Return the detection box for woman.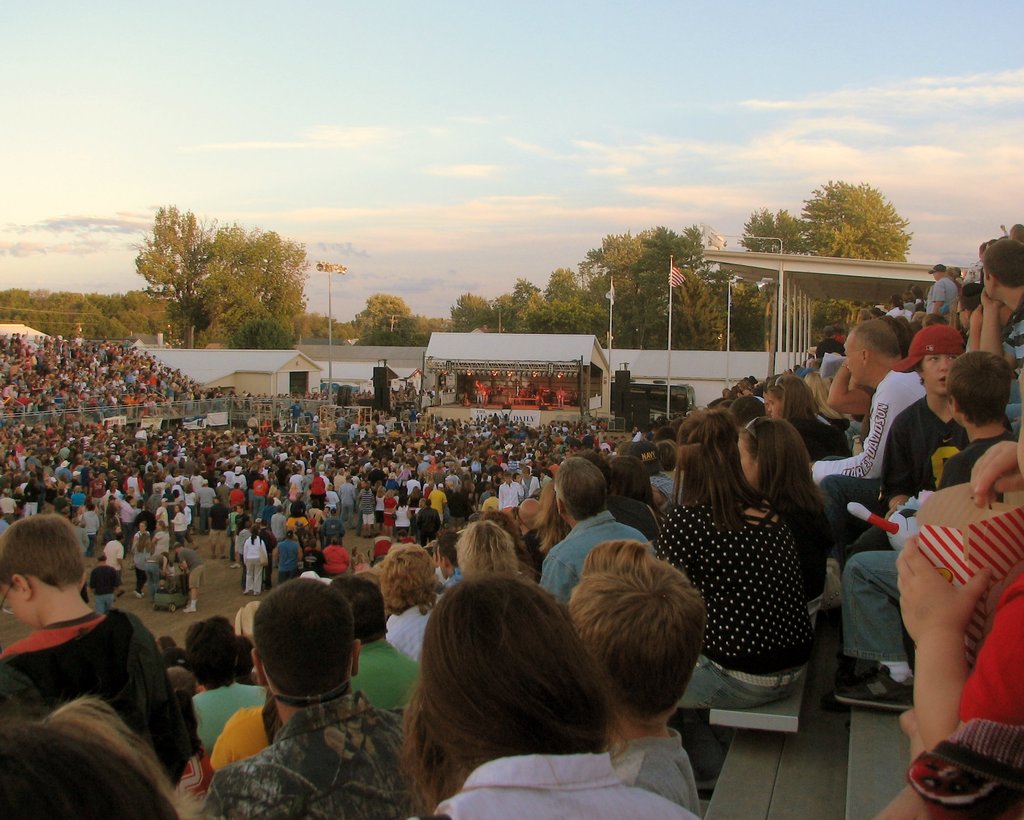
(389, 579, 703, 819).
